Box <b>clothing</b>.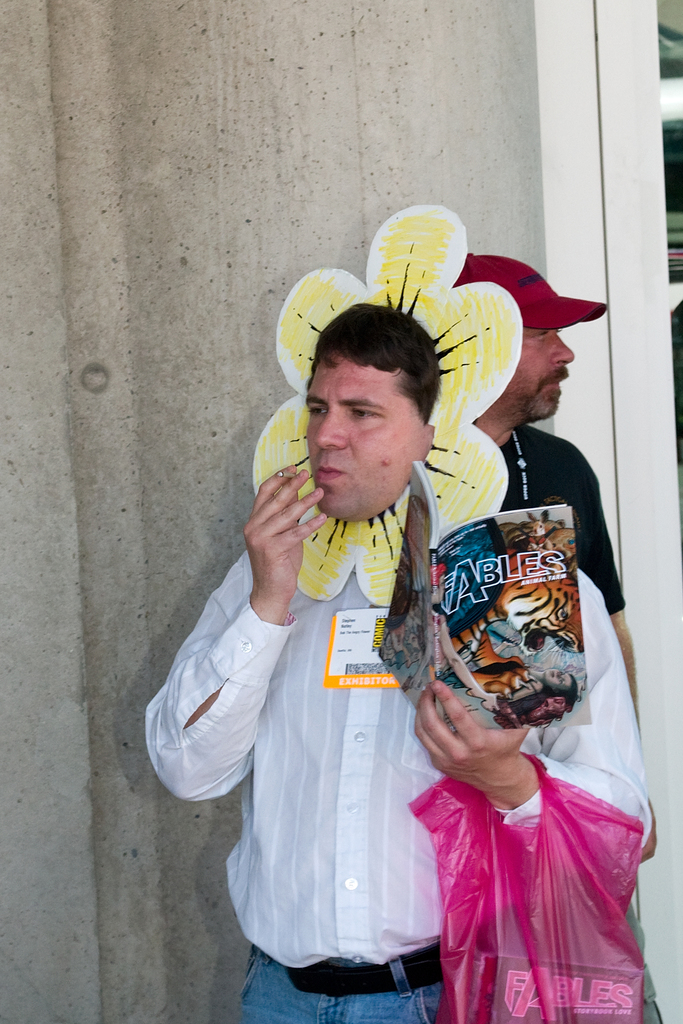
x1=497, y1=415, x2=620, y2=620.
